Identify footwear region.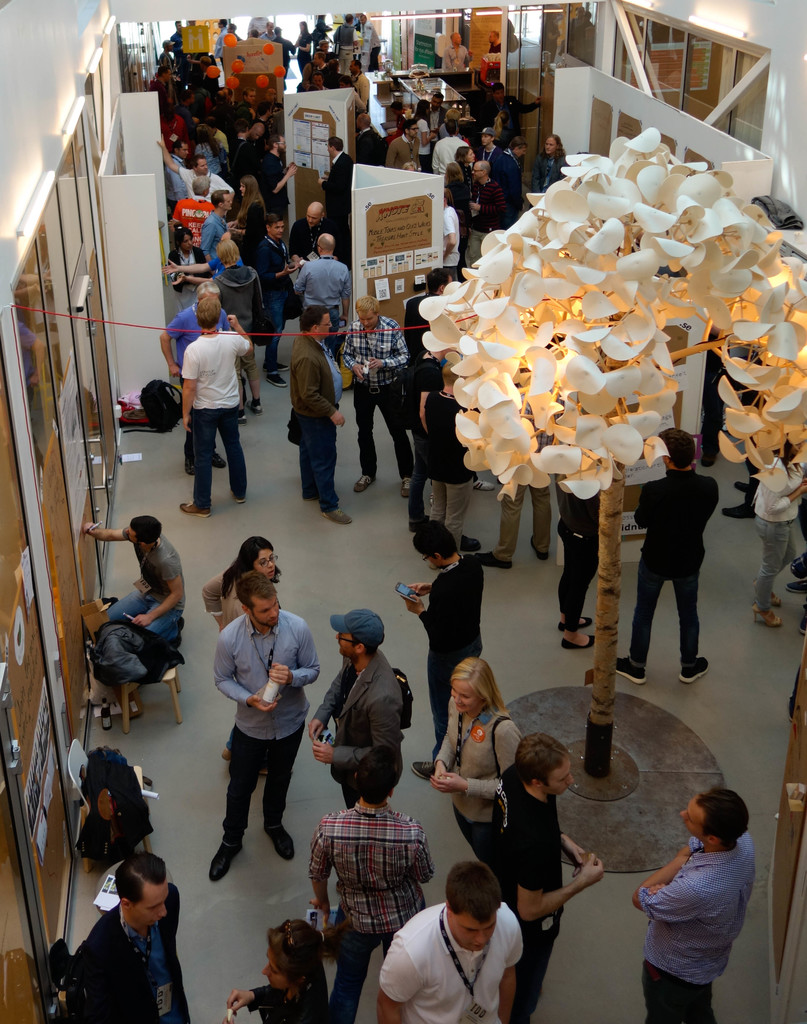
Region: 678 652 707 685.
